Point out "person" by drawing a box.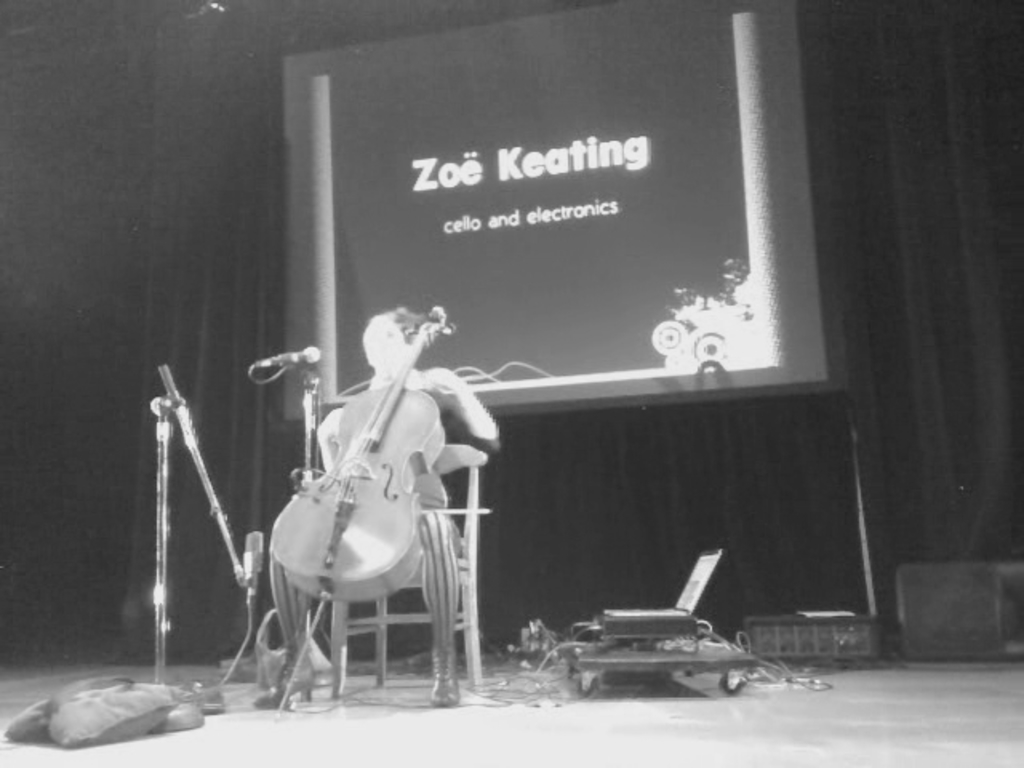
select_region(574, 594, 755, 714).
